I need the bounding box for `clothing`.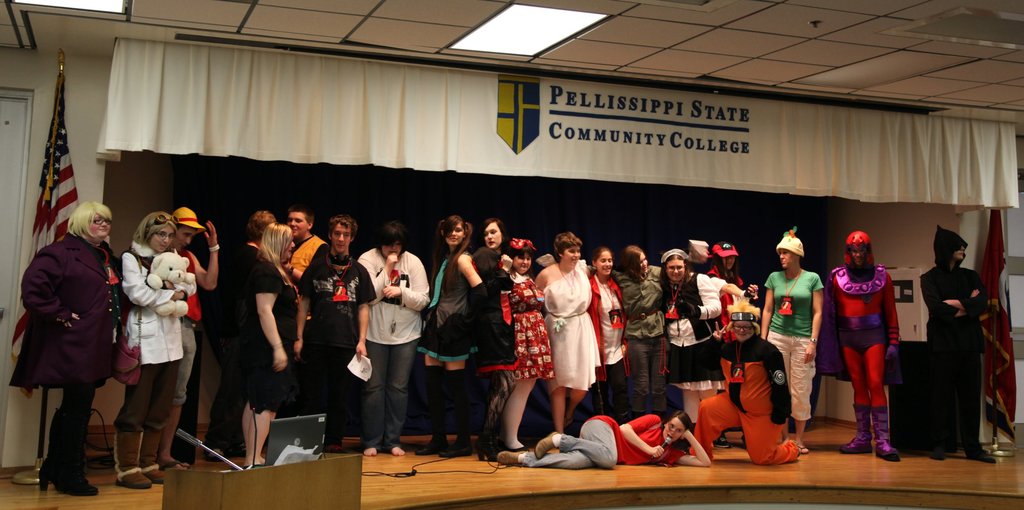
Here it is: BBox(104, 234, 177, 444).
